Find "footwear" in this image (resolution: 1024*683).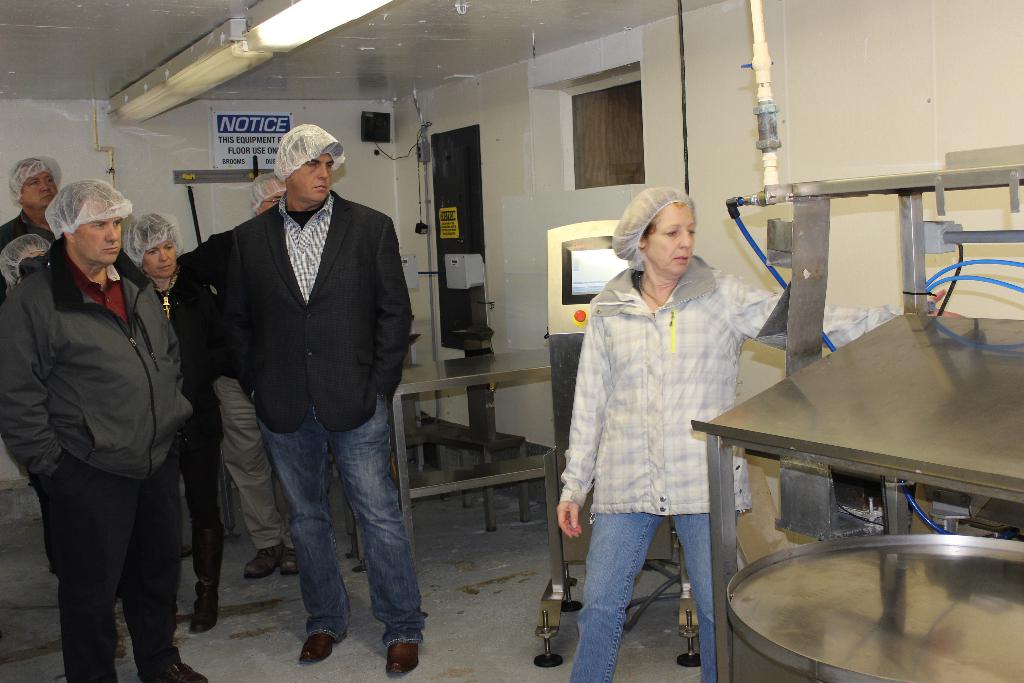
region(386, 641, 422, 676).
